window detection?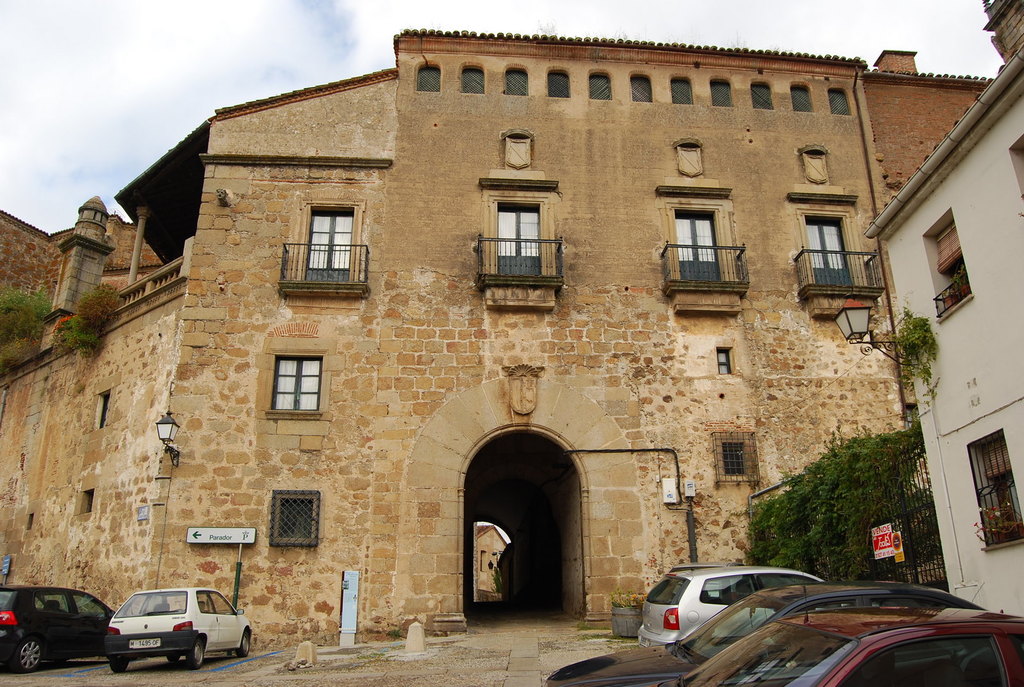
x1=458, y1=64, x2=486, y2=98
